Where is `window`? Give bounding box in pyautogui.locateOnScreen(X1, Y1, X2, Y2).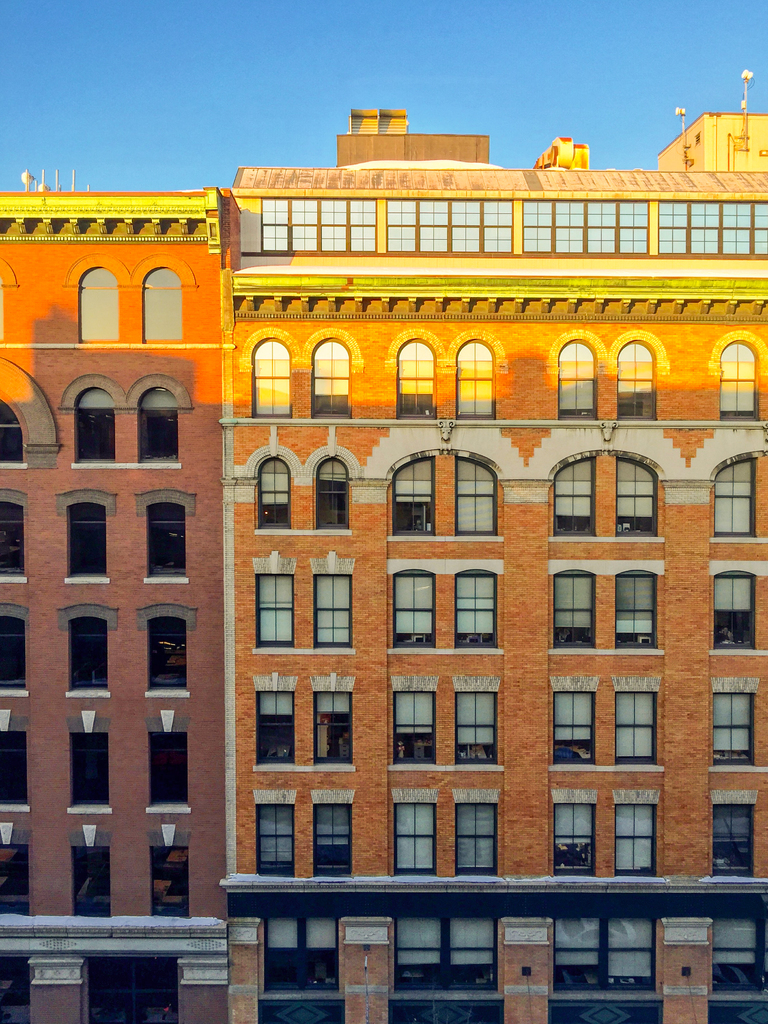
pyautogui.locateOnScreen(710, 804, 751, 877).
